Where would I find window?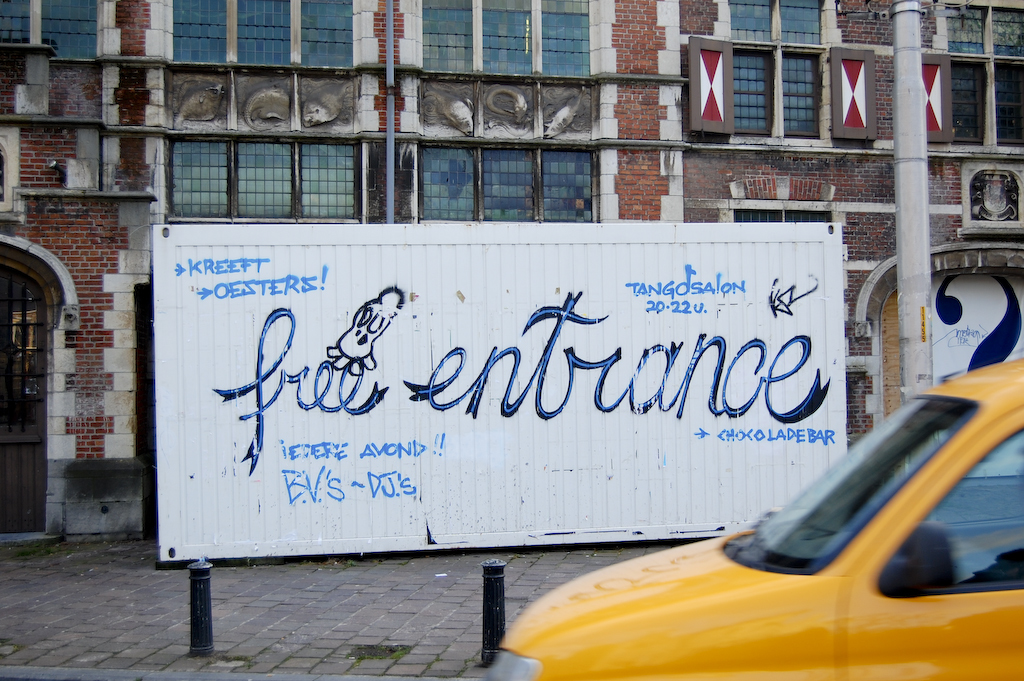
At 918/56/1023/146.
